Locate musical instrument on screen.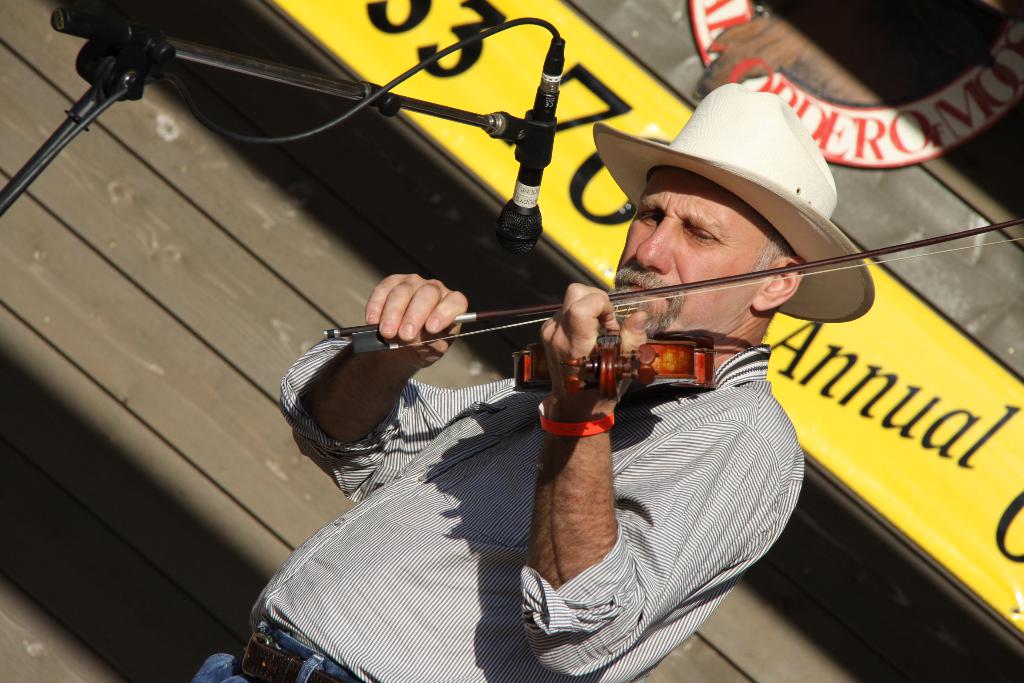
On screen at Rect(320, 211, 1023, 408).
